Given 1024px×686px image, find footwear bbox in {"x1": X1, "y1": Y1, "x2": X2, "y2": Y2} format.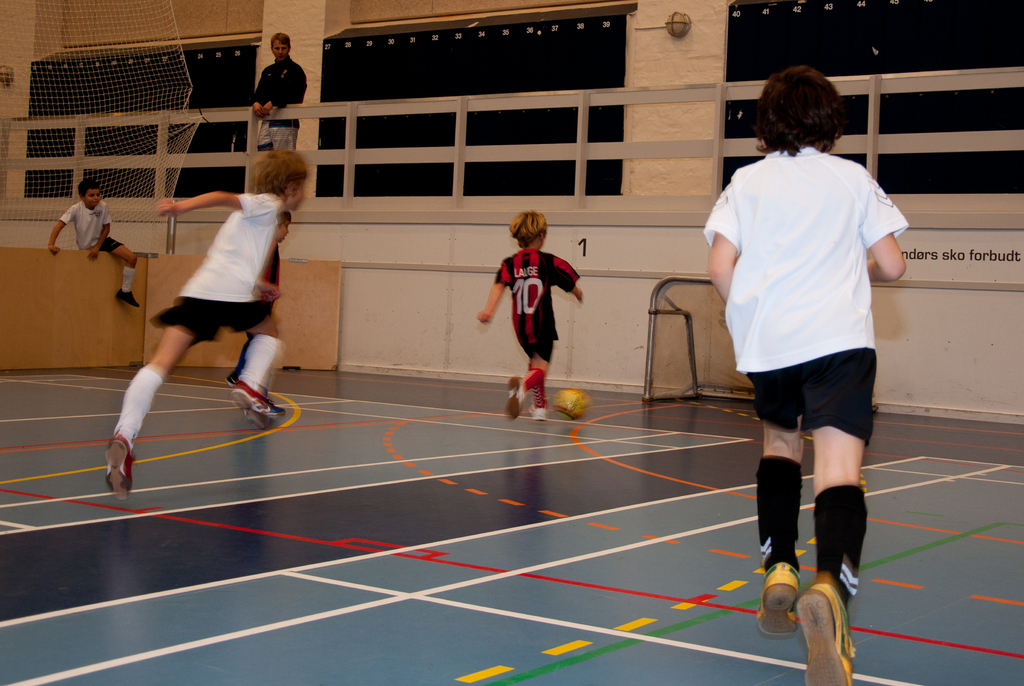
{"x1": 507, "y1": 381, "x2": 521, "y2": 420}.
